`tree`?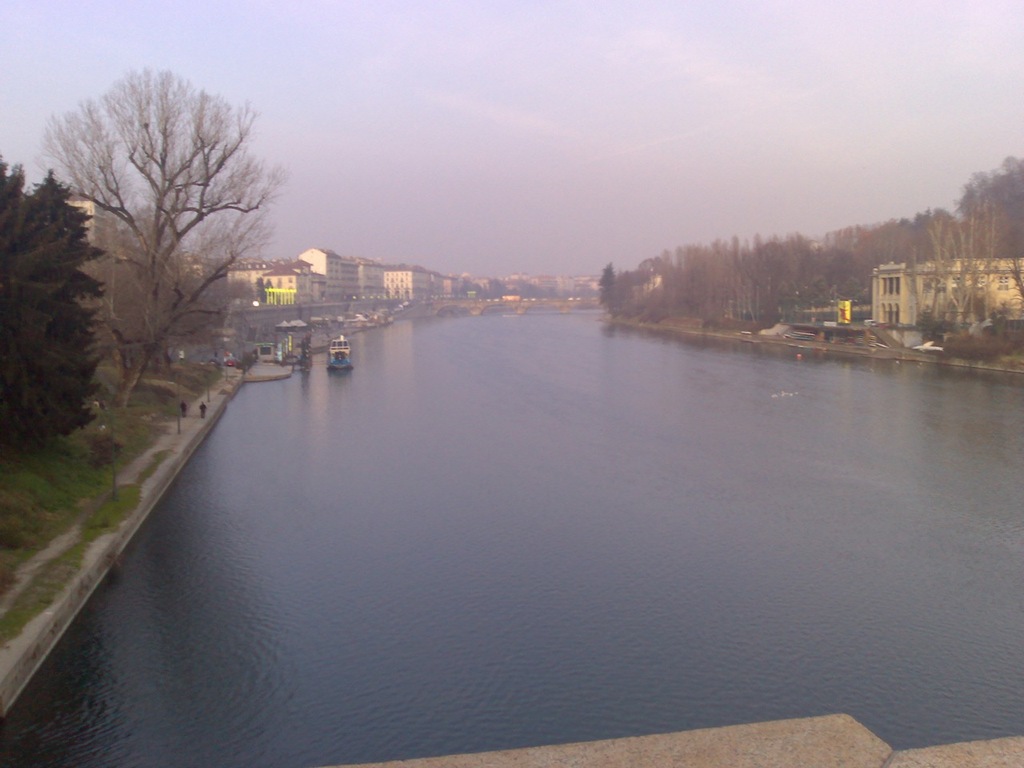
l=598, t=226, r=884, b=334
